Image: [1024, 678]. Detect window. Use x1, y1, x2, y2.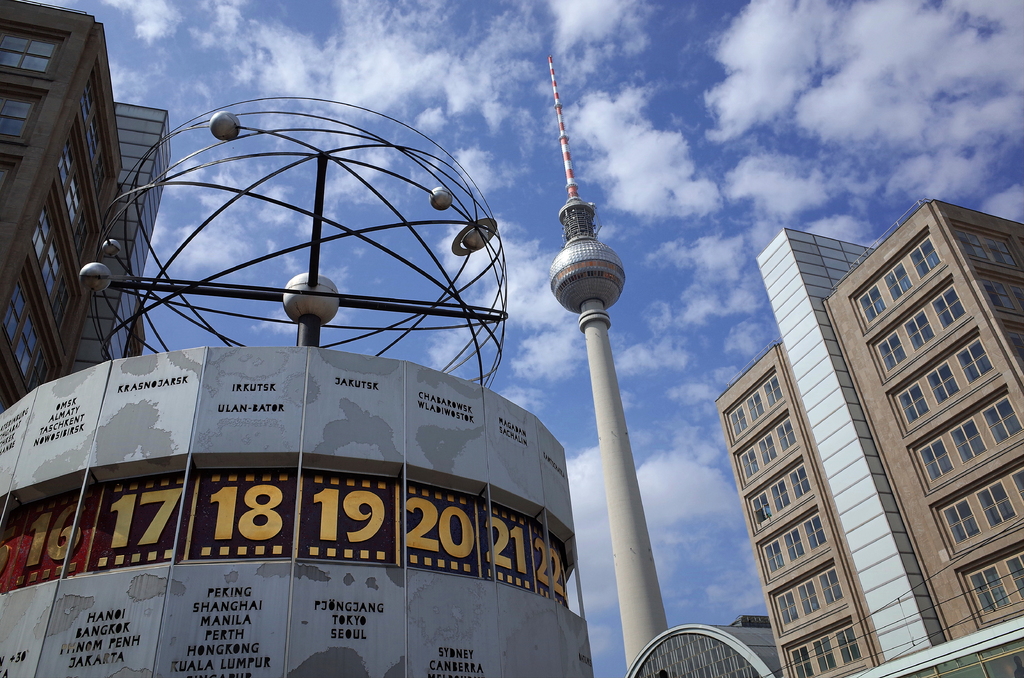
860, 286, 884, 323.
